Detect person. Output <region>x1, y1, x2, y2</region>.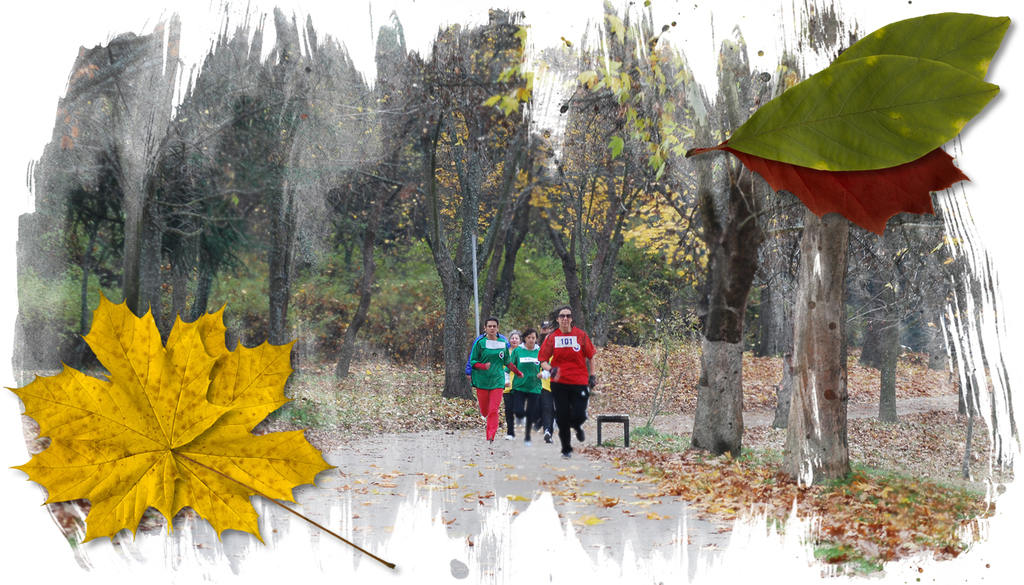
<region>468, 314, 524, 445</region>.
